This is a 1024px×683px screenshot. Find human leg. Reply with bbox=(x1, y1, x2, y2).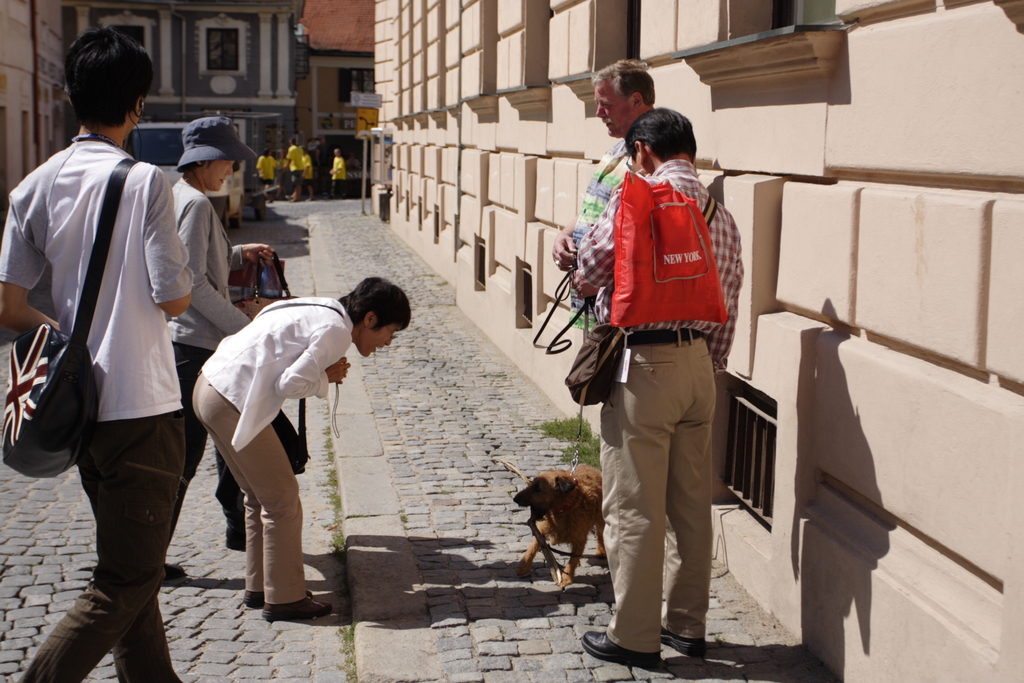
bbox=(204, 386, 316, 620).
